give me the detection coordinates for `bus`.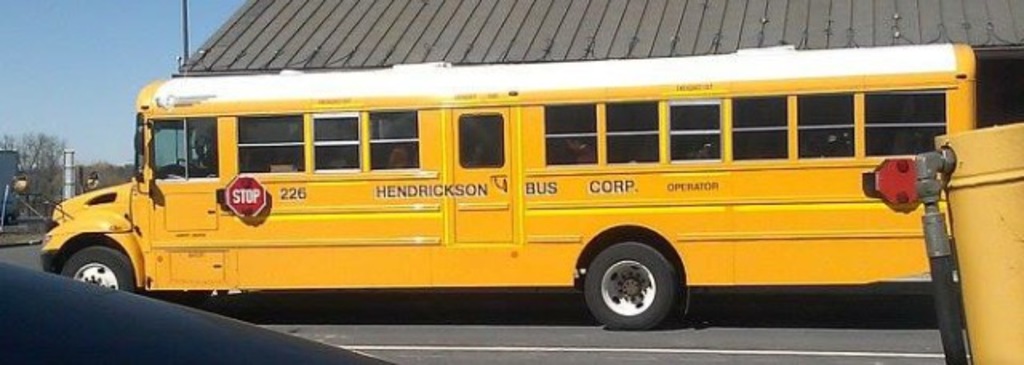
Rect(8, 38, 976, 327).
